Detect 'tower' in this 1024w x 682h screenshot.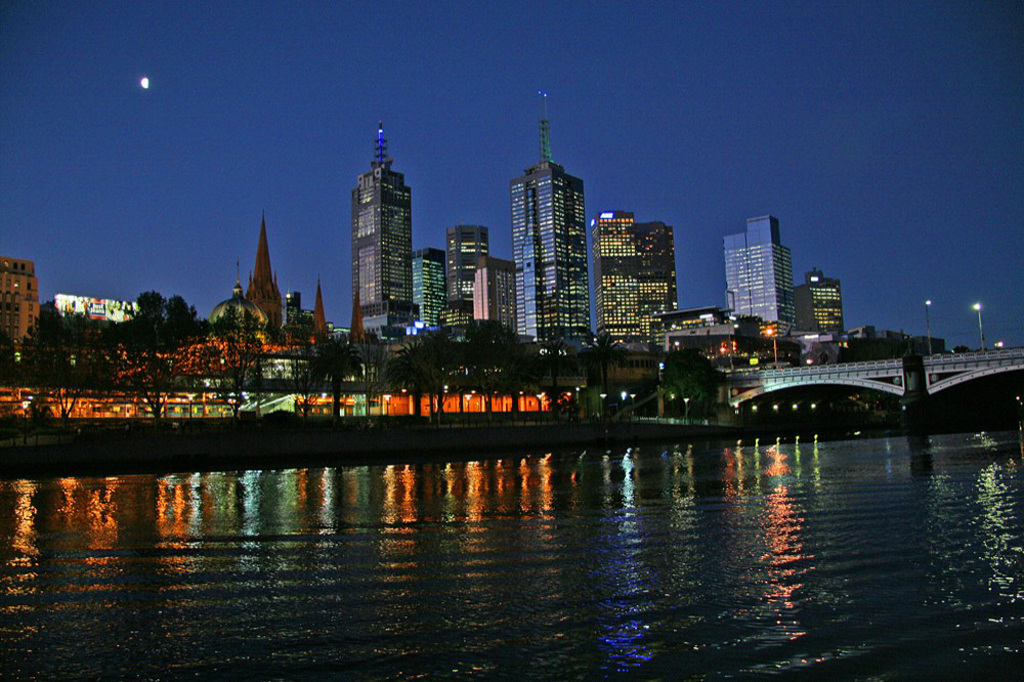
Detection: region(601, 209, 665, 346).
